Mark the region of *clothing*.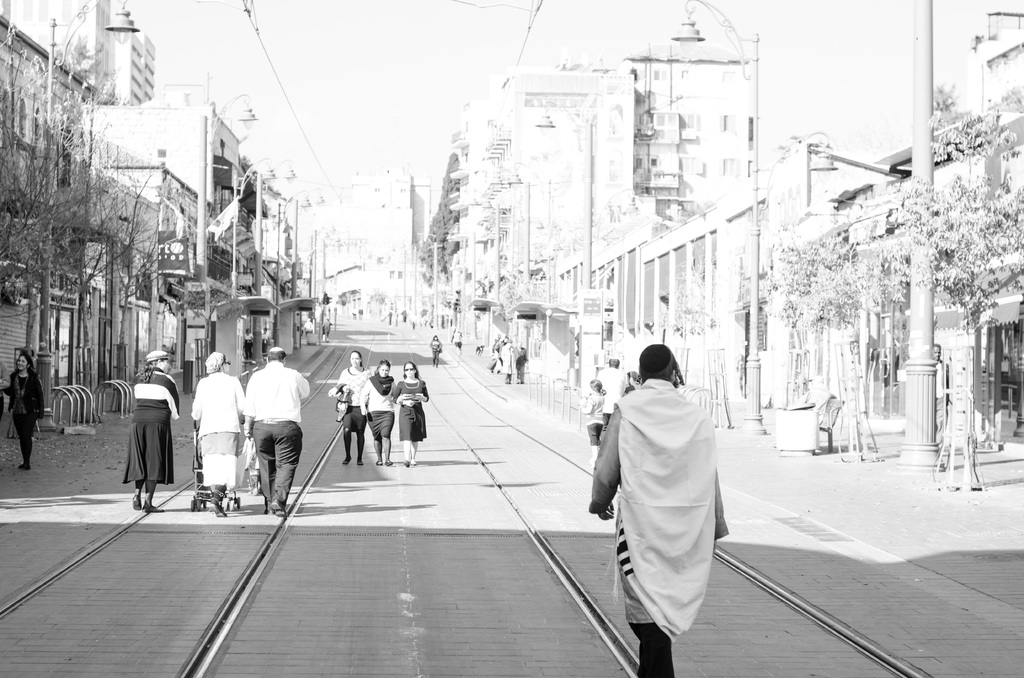
Region: crop(364, 373, 397, 434).
